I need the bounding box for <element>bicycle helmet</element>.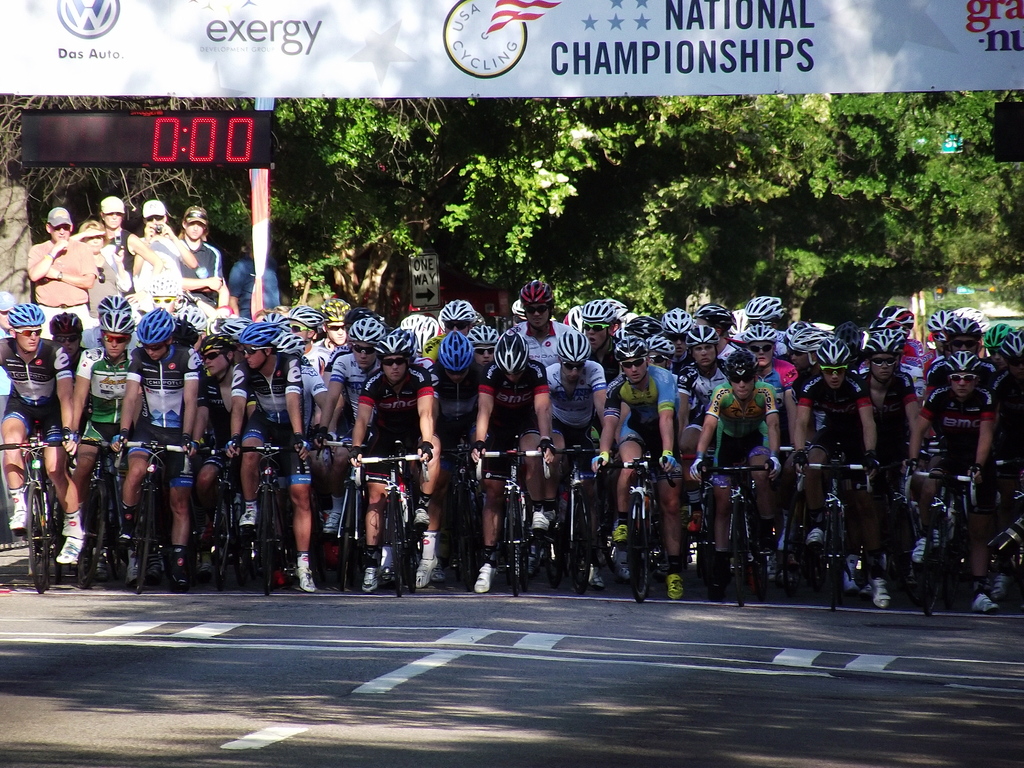
Here it is: (180, 308, 210, 335).
